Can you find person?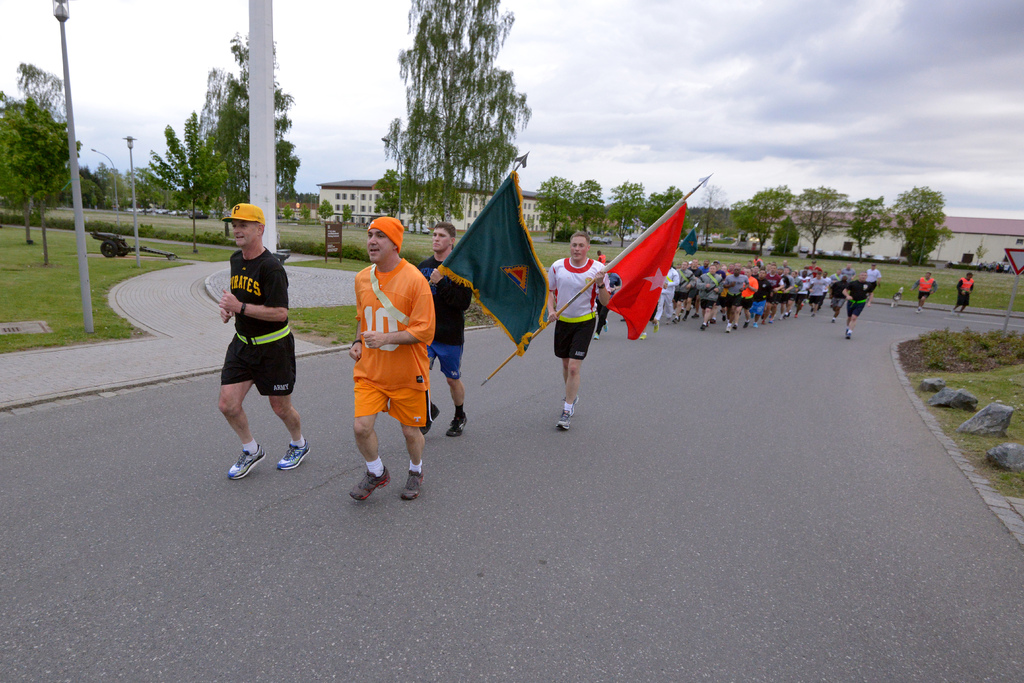
Yes, bounding box: 542/231/607/431.
